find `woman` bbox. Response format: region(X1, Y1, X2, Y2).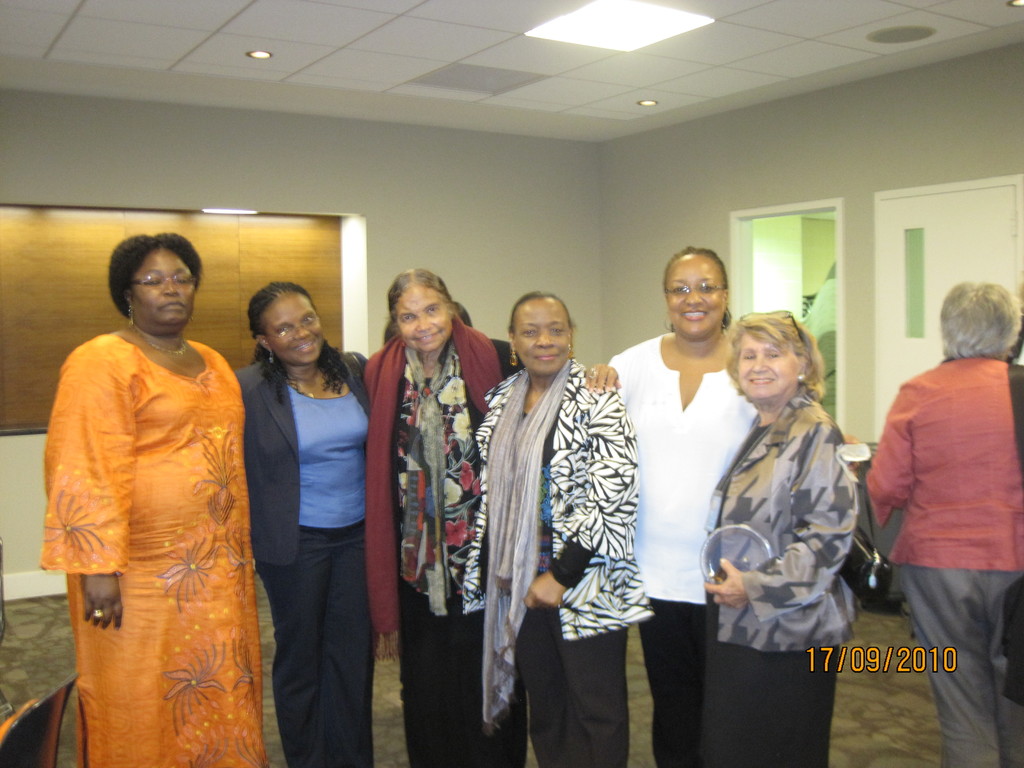
region(474, 294, 650, 767).
